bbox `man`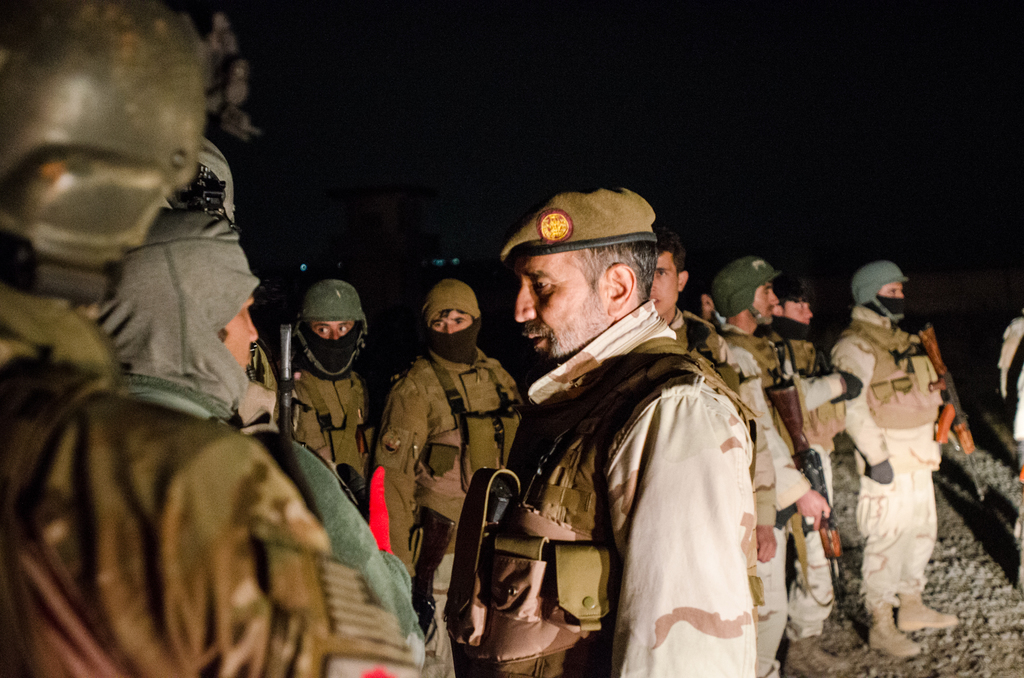
828 254 977 669
